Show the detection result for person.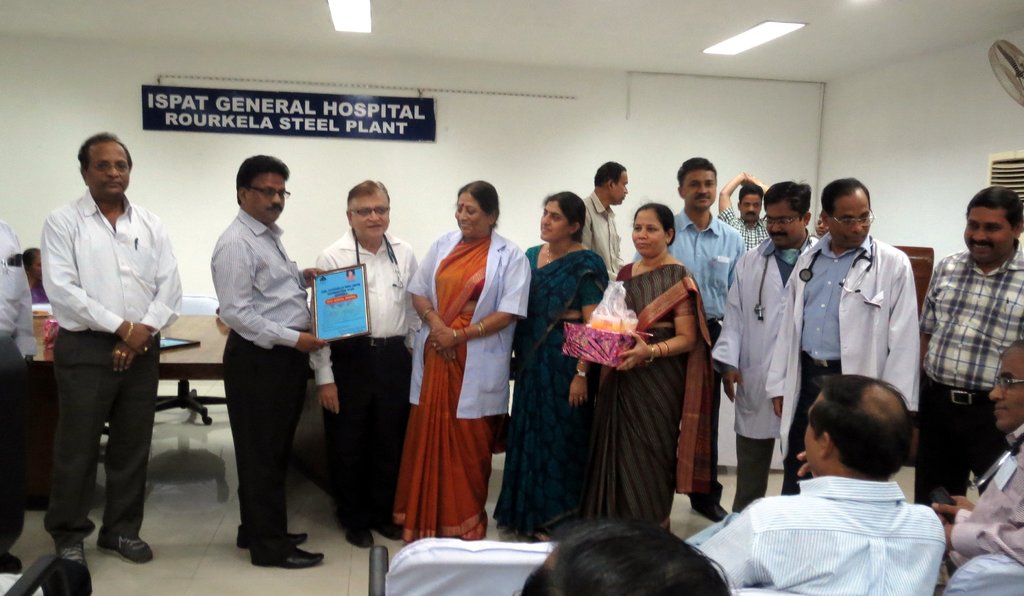
[924,181,1023,508].
